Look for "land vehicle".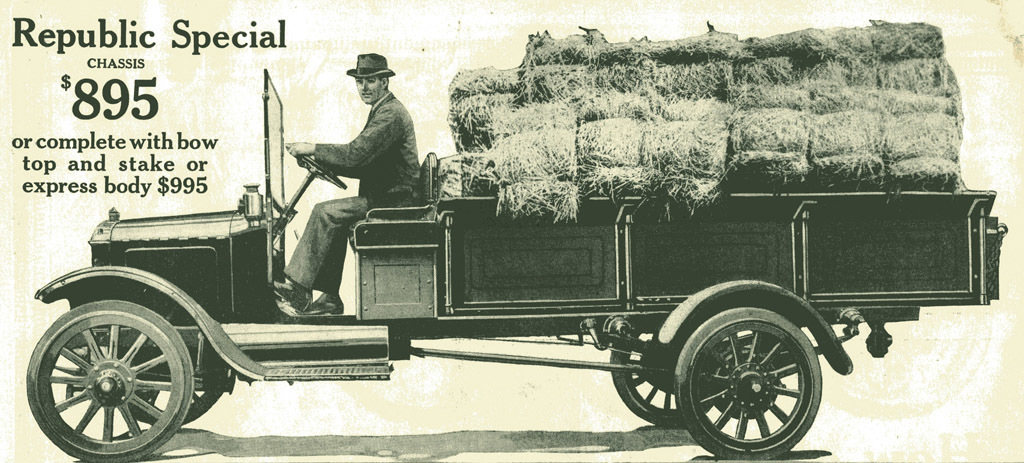
Found: {"left": 17, "top": 51, "right": 1017, "bottom": 453}.
